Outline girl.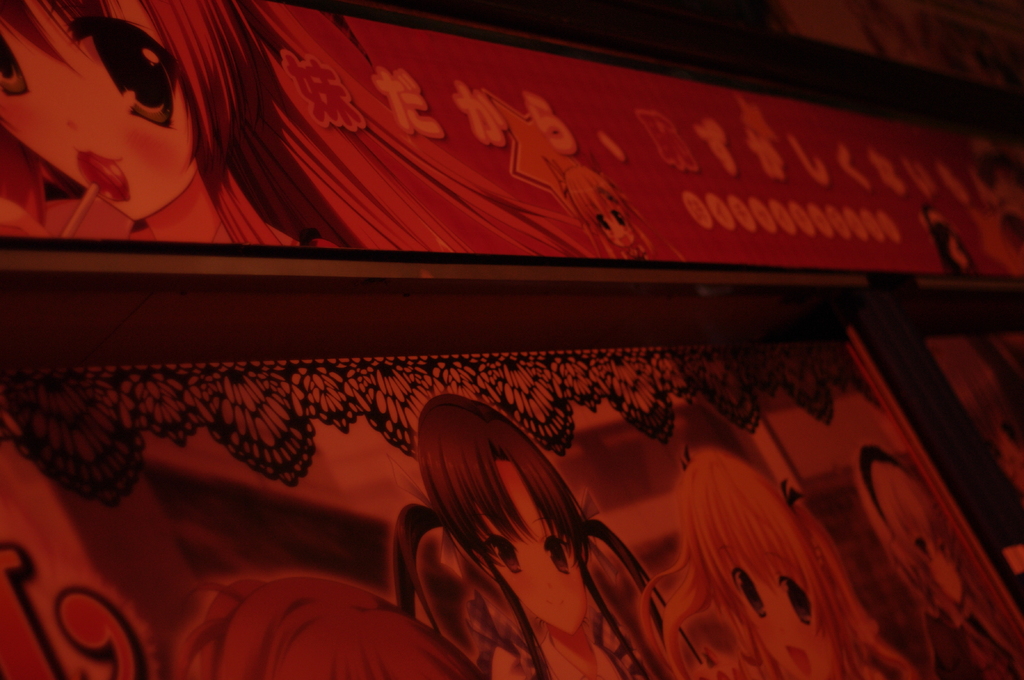
Outline: crop(918, 201, 977, 267).
